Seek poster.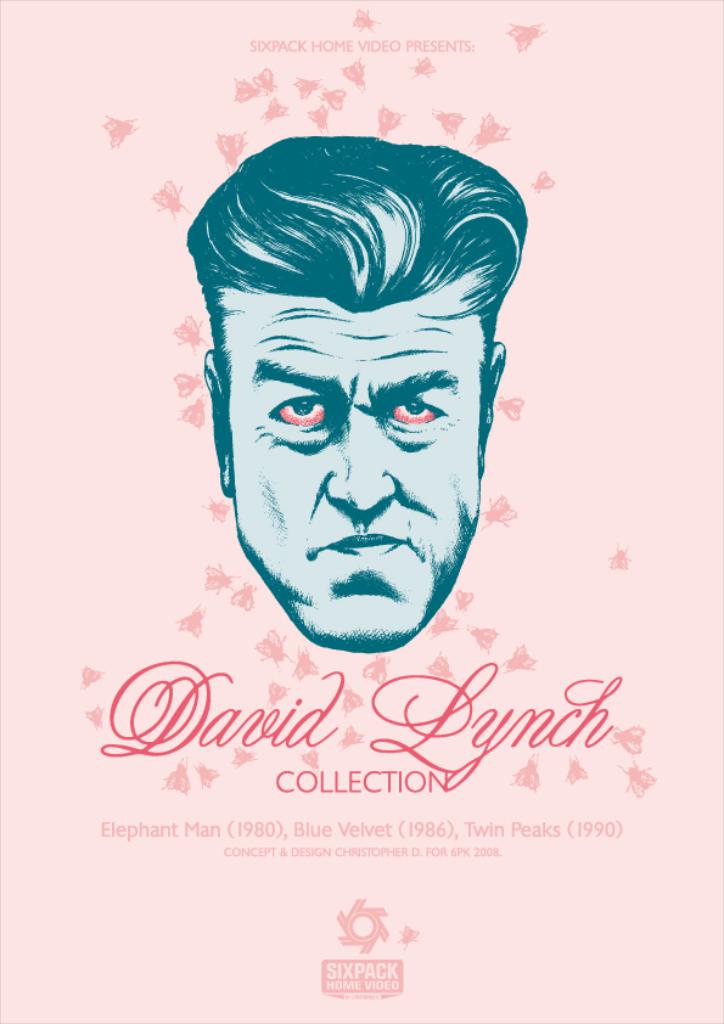
detection(0, 0, 723, 1023).
